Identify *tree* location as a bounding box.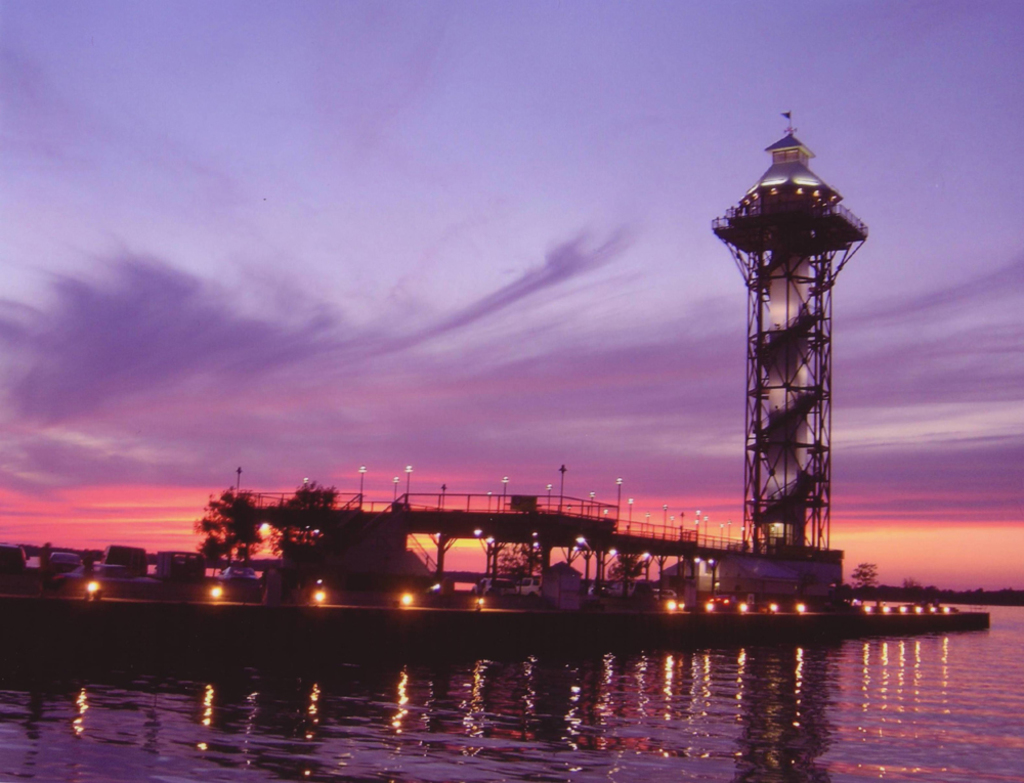
rect(851, 551, 887, 605).
